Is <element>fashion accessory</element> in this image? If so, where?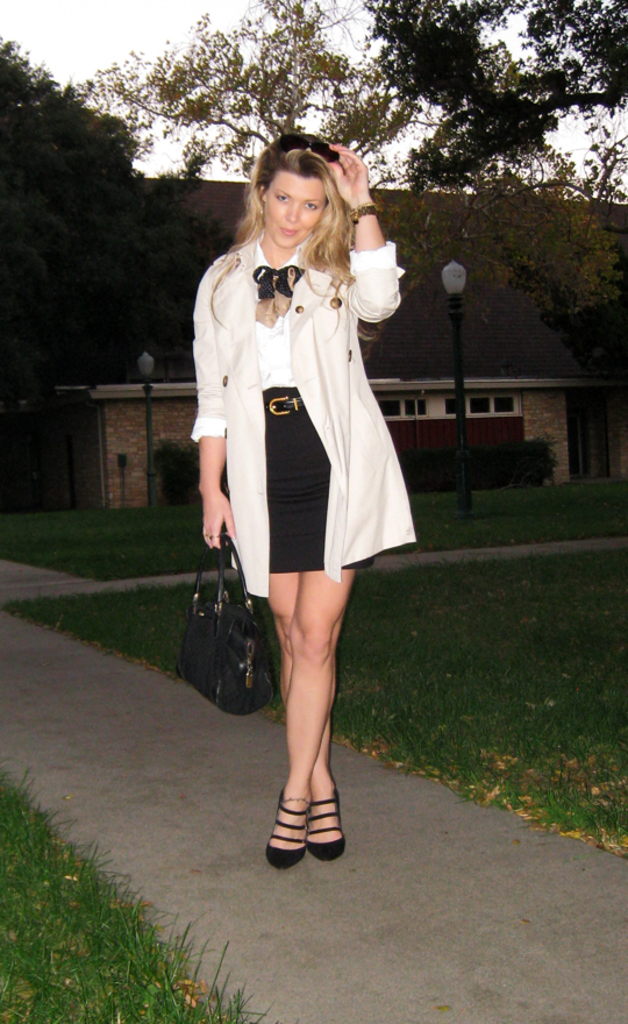
Yes, at [x1=265, y1=392, x2=309, y2=419].
